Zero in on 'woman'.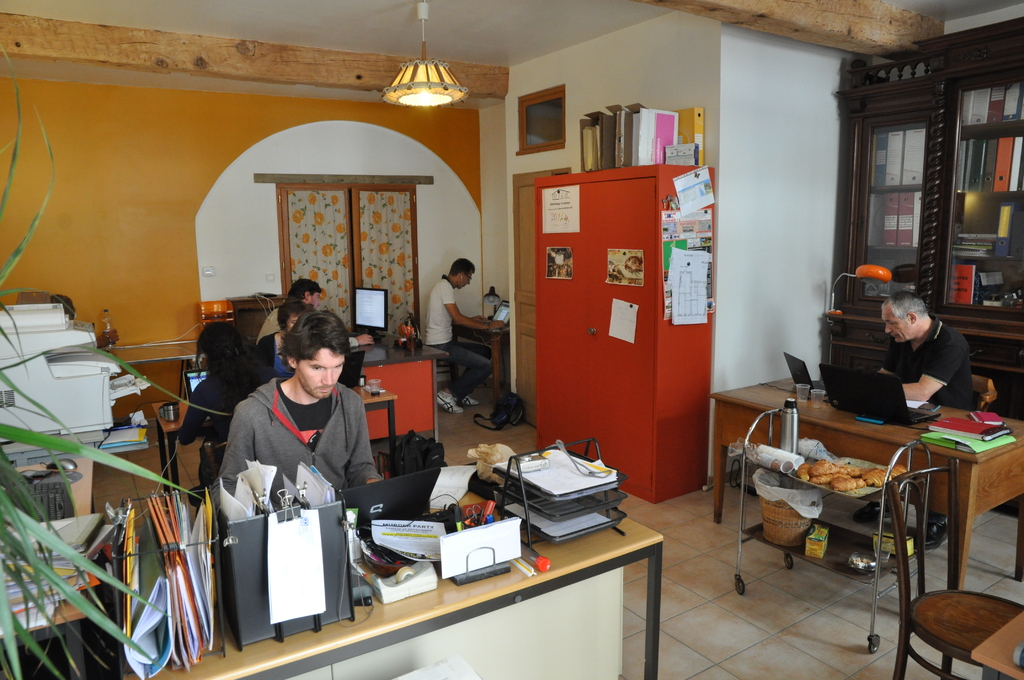
Zeroed in: (left=180, top=323, right=280, bottom=440).
